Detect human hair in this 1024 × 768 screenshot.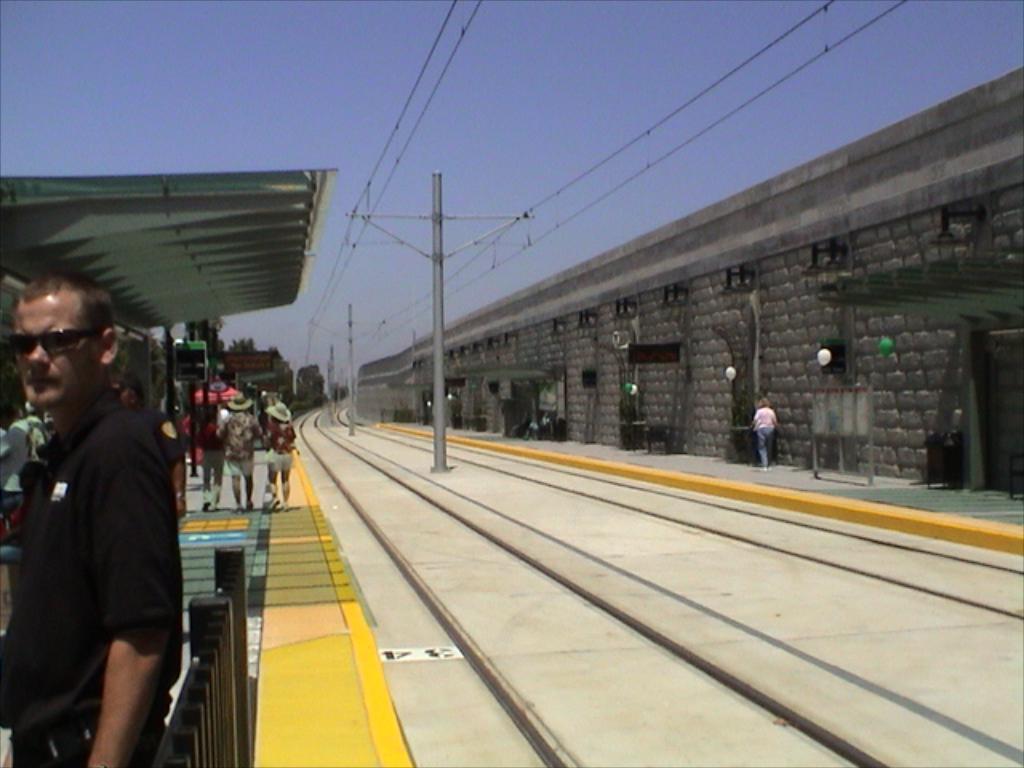
Detection: {"left": 11, "top": 266, "right": 118, "bottom": 336}.
